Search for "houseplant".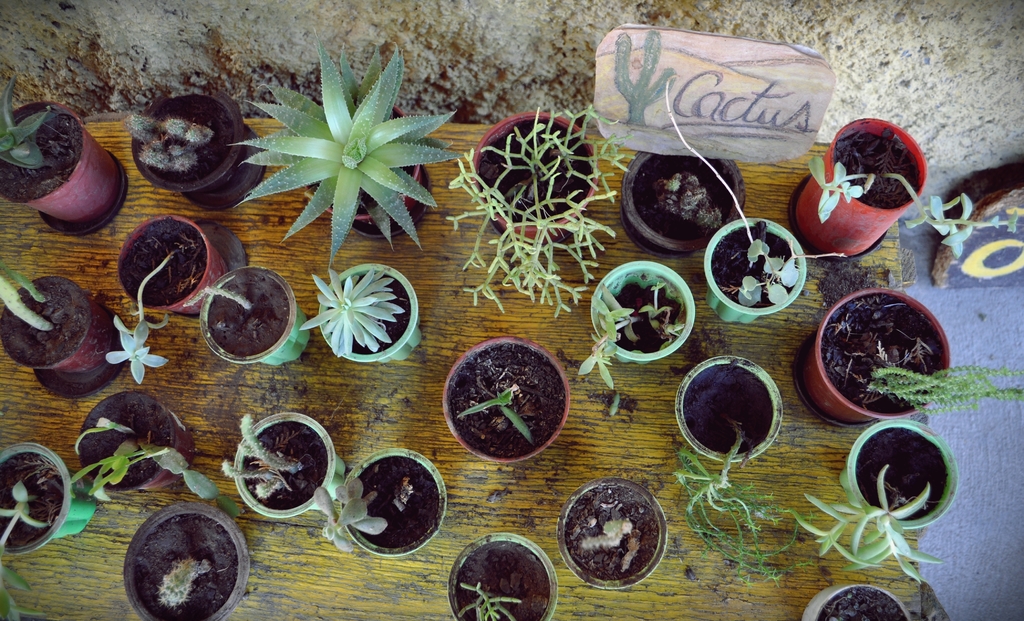
Found at box(834, 415, 945, 538).
